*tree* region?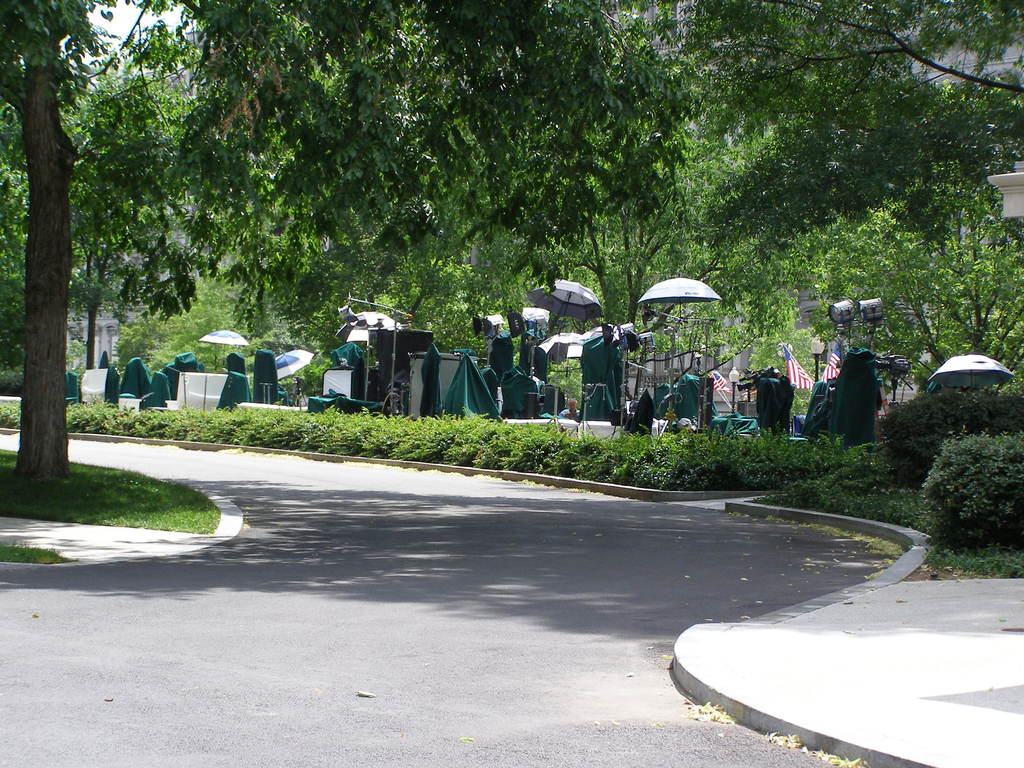
box=[68, 79, 177, 369]
